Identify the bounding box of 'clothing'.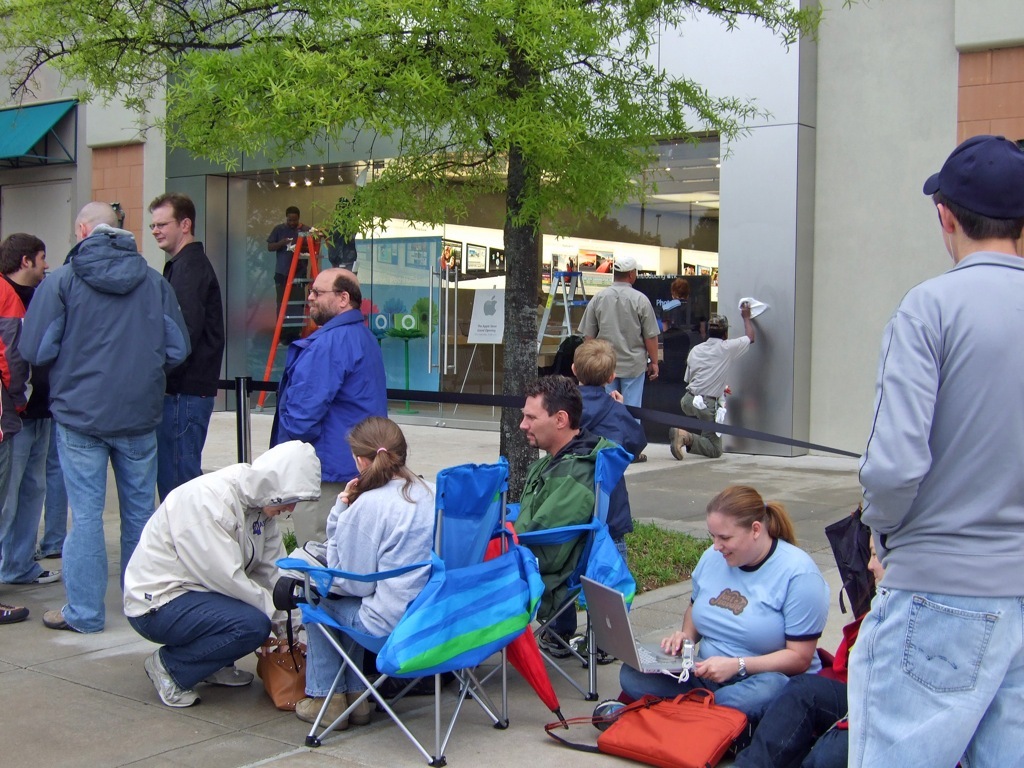
(left=116, top=441, right=323, bottom=695).
